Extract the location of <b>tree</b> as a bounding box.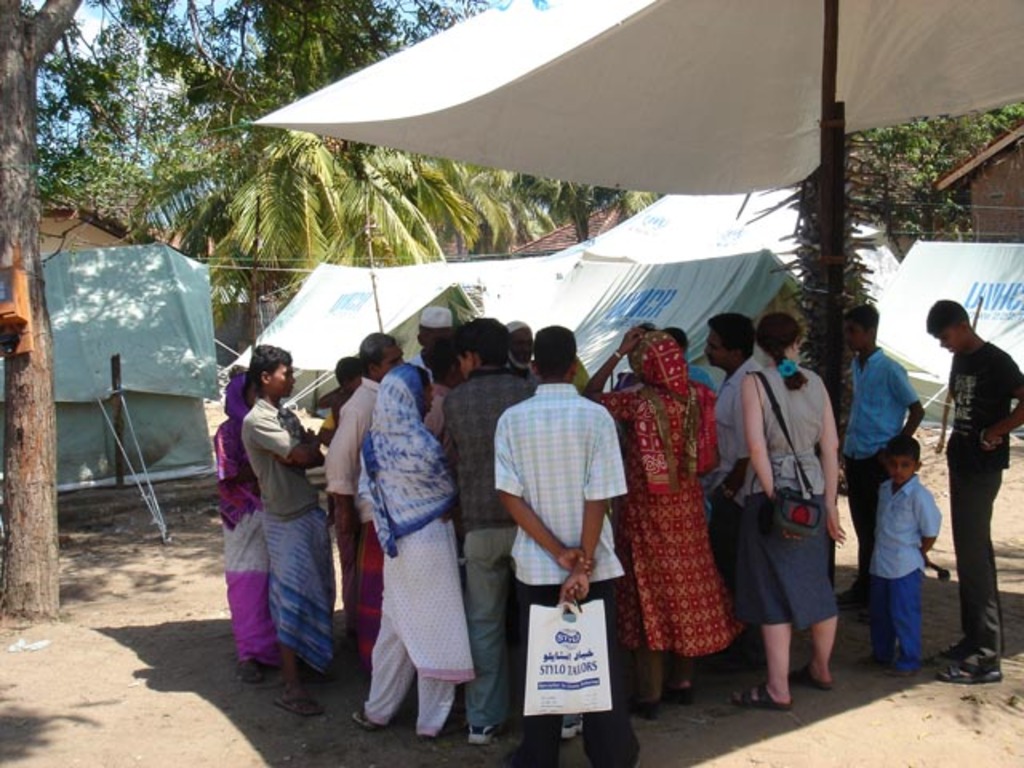
840:98:1022:243.
